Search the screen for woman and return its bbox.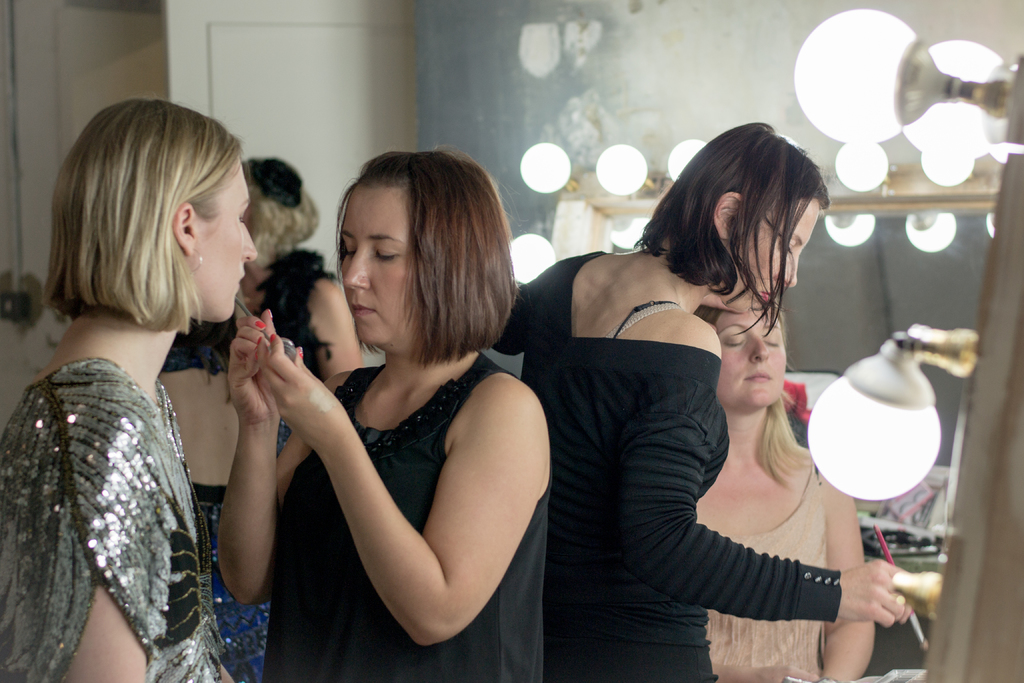
Found: 154 316 248 682.
